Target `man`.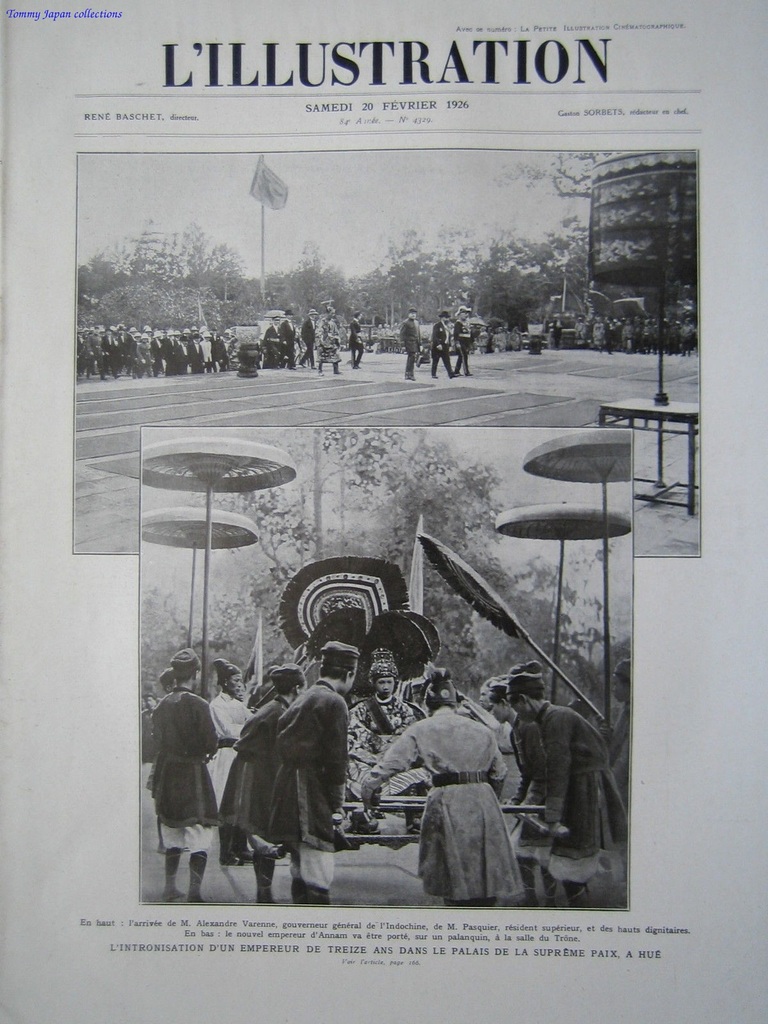
Target region: bbox=[448, 296, 477, 380].
